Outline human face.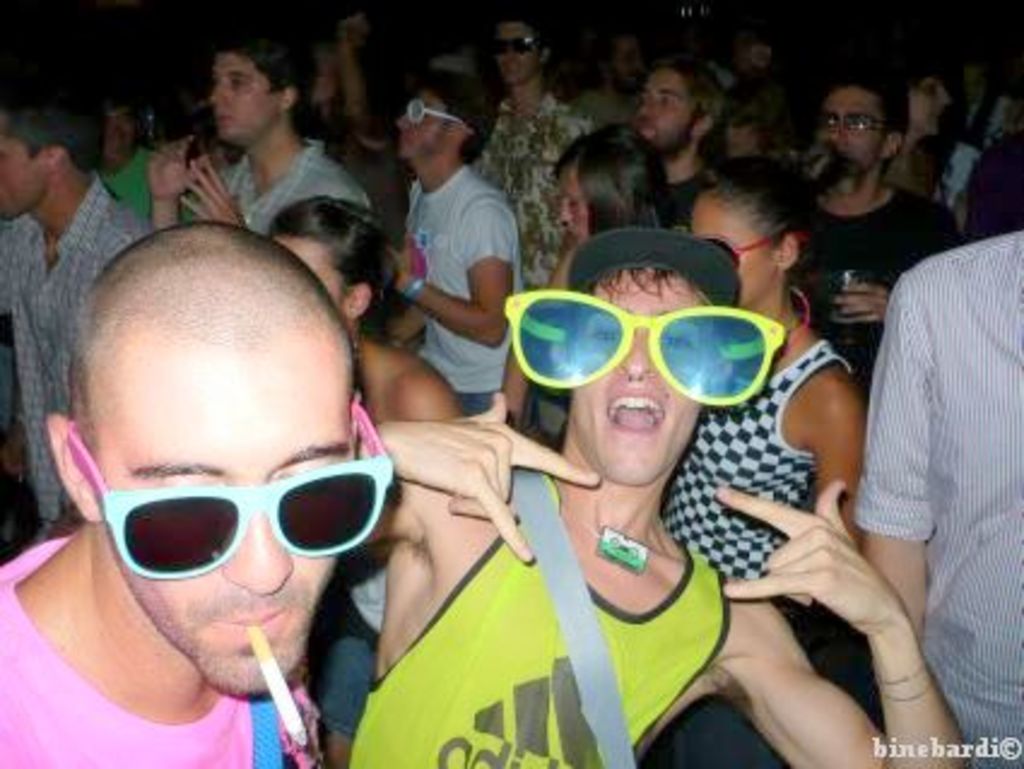
Outline: {"left": 612, "top": 39, "right": 643, "bottom": 94}.
